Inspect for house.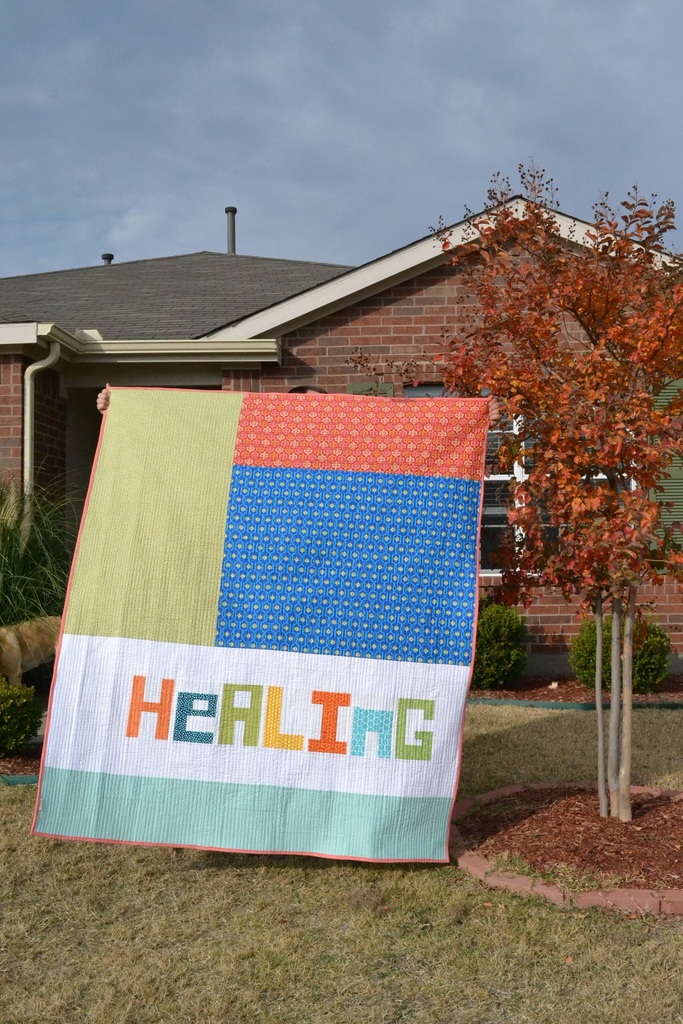
Inspection: x1=0 y1=189 x2=682 y2=676.
